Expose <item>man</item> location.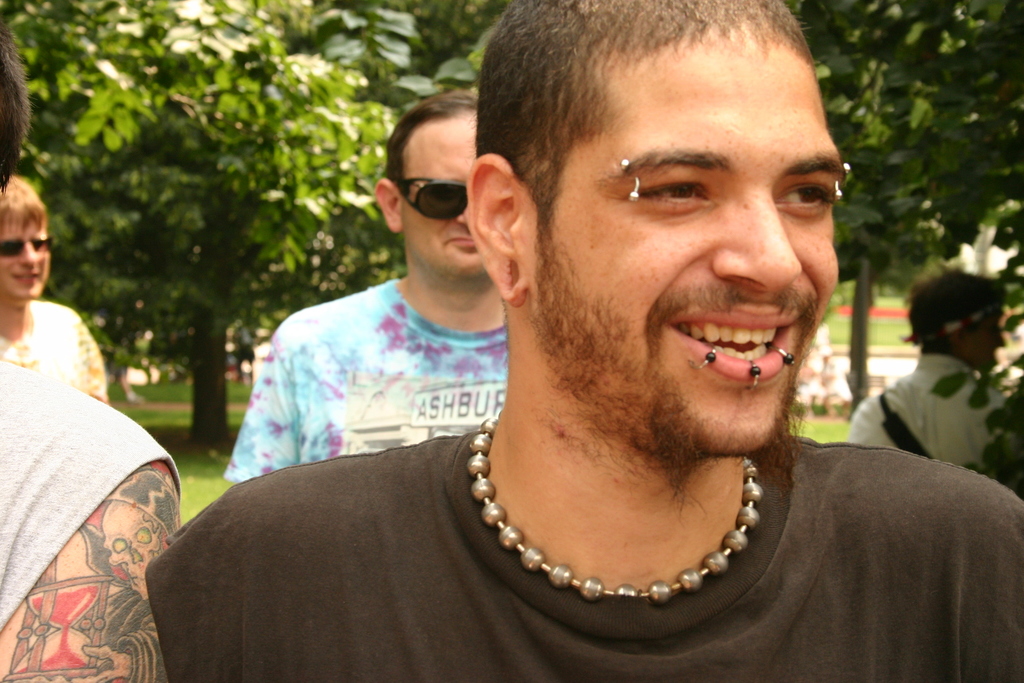
Exposed at detection(220, 90, 519, 492).
